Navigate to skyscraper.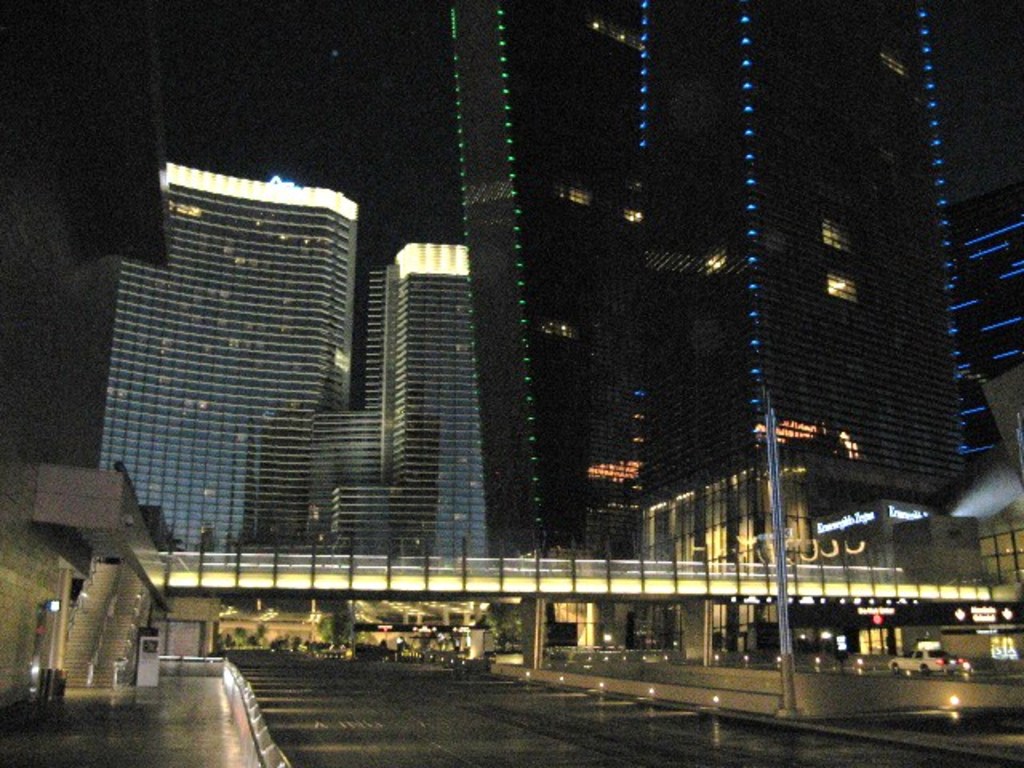
Navigation target: [386,242,490,555].
